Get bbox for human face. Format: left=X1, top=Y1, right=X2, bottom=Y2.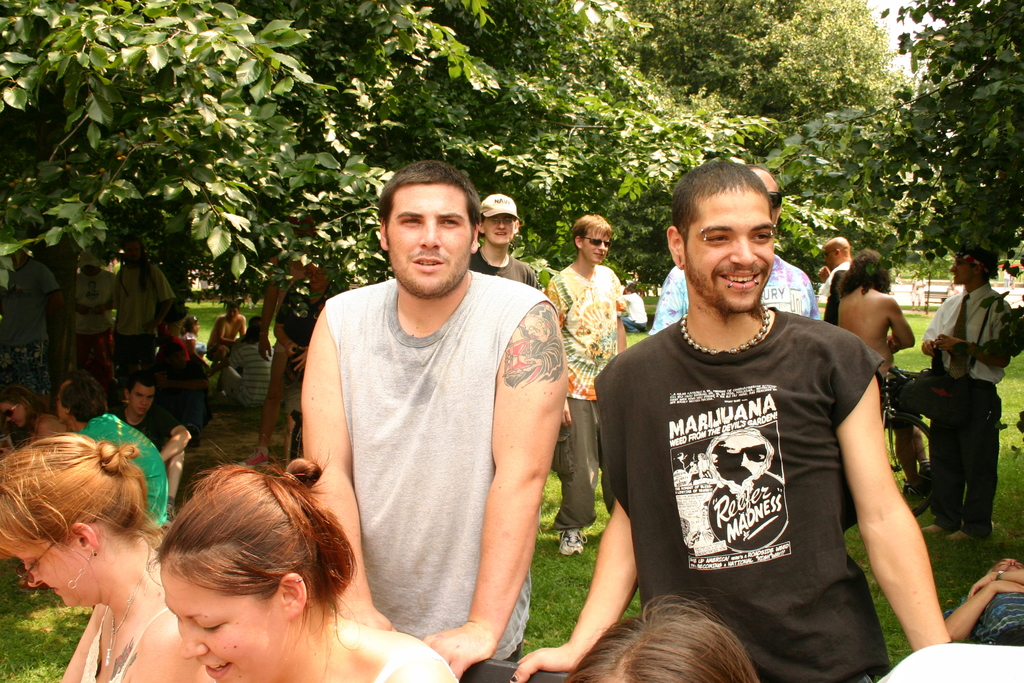
left=686, top=190, right=776, bottom=312.
